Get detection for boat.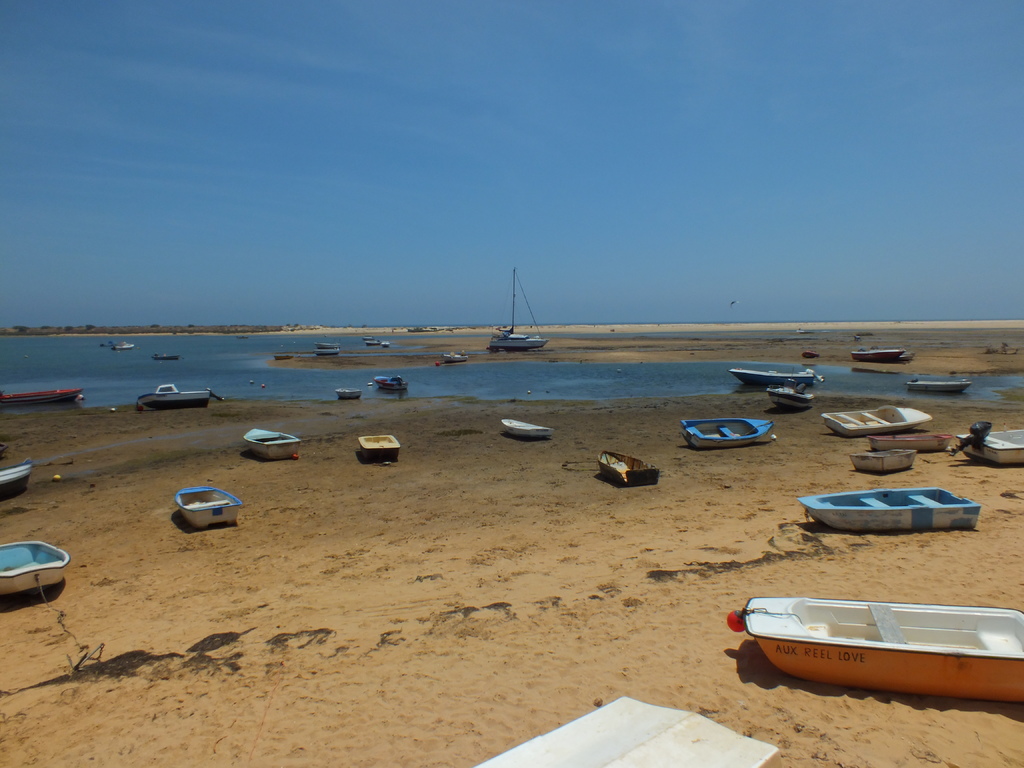
Detection: {"left": 803, "top": 352, "right": 824, "bottom": 361}.
